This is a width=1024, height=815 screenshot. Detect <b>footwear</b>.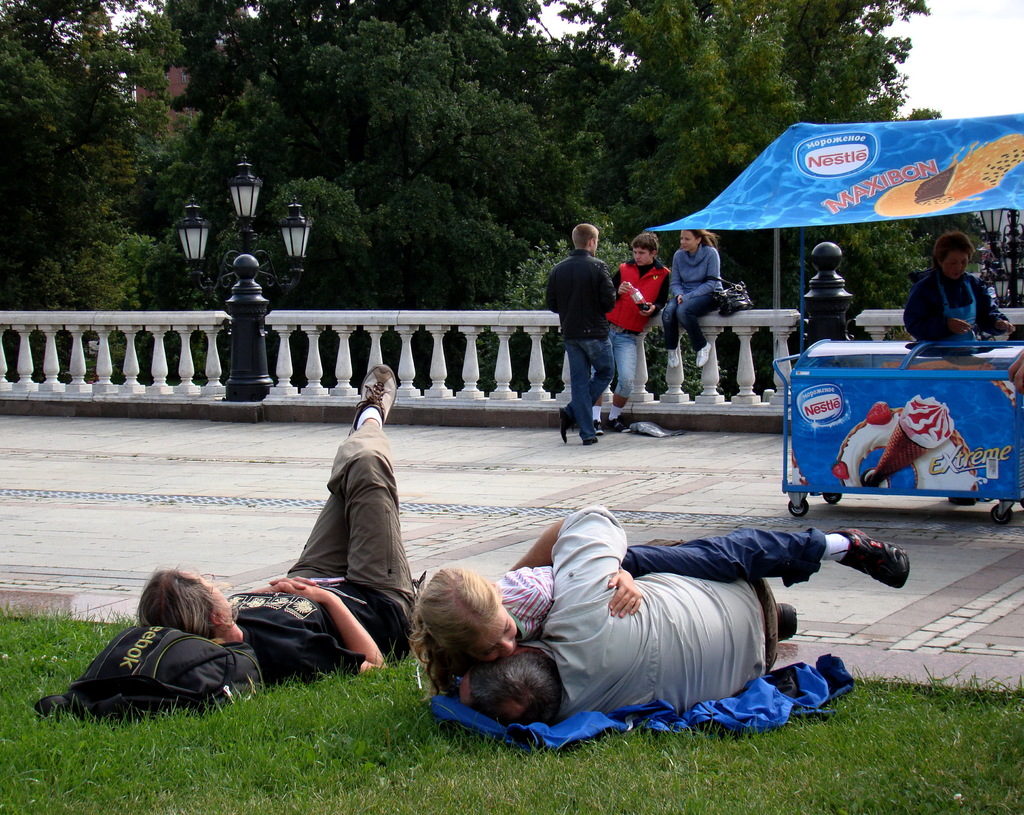
Rect(559, 405, 573, 442).
